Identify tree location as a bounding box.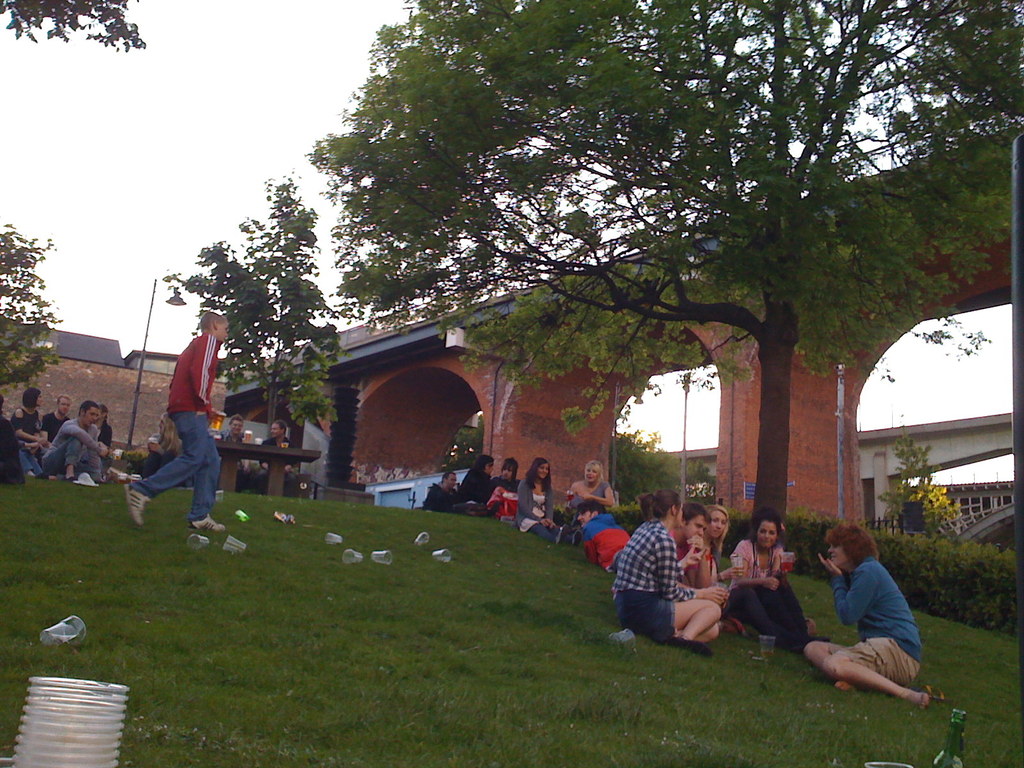
Rect(305, 0, 1021, 557).
